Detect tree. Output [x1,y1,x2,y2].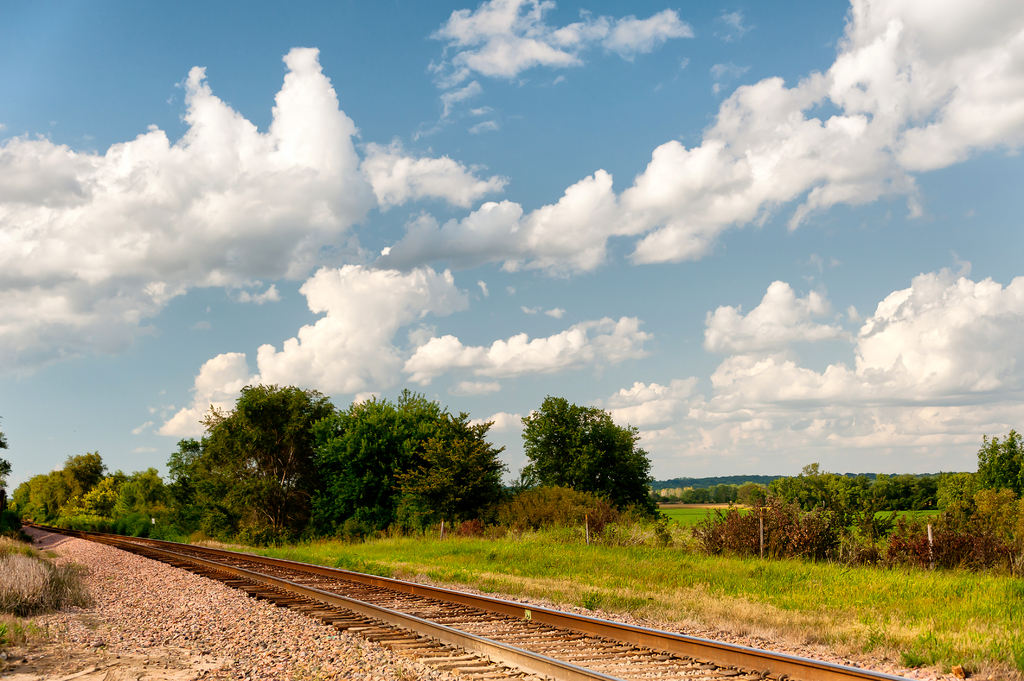
[505,407,681,513].
